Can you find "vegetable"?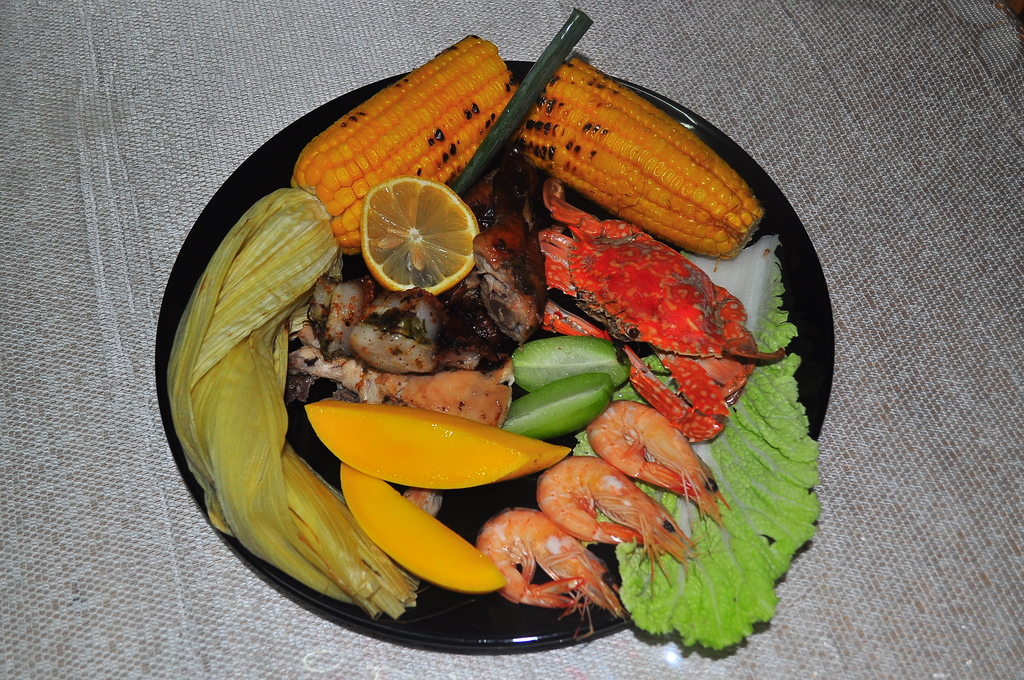
Yes, bounding box: crop(516, 61, 763, 258).
